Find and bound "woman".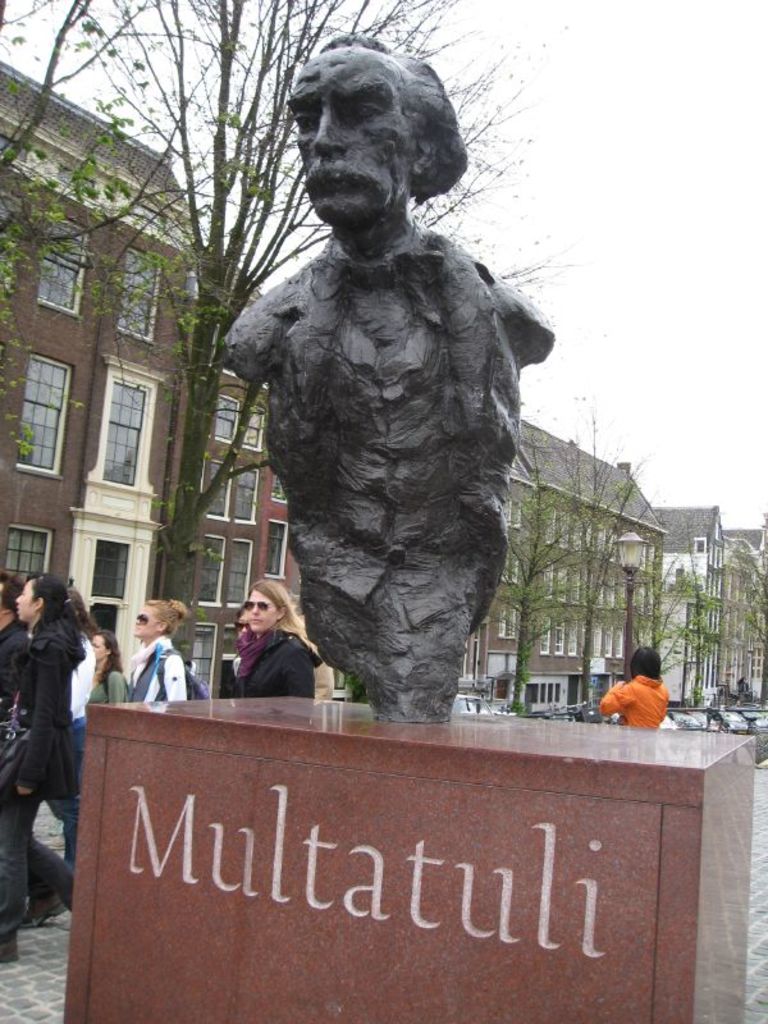
Bound: <box>608,645,700,754</box>.
